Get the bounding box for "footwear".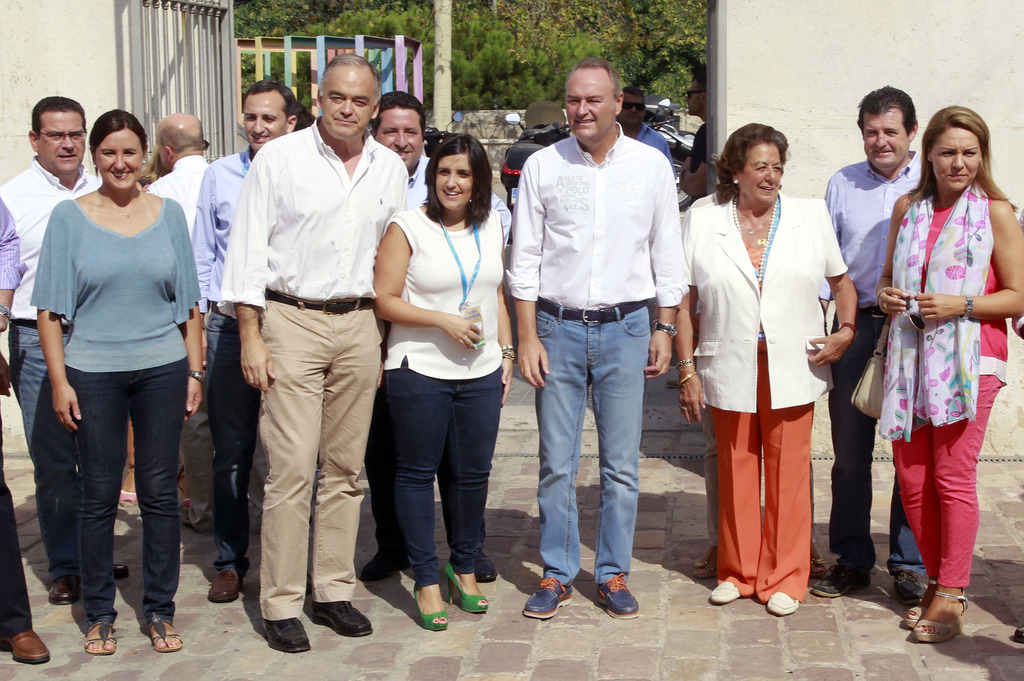
bbox=(308, 598, 379, 636).
